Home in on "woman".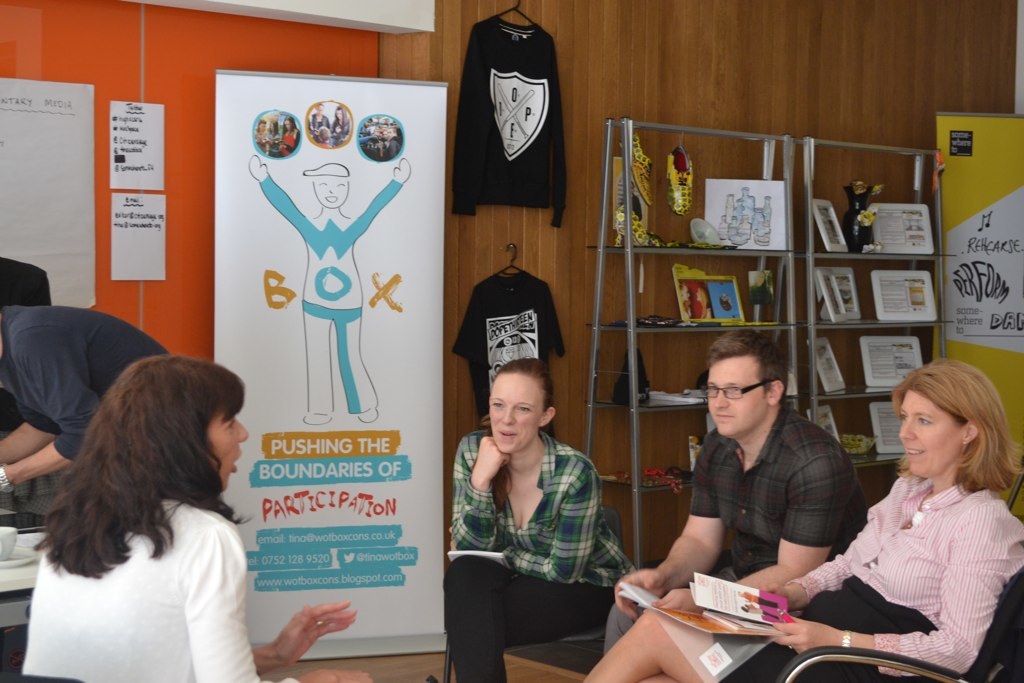
Homed in at 579:355:1023:682.
